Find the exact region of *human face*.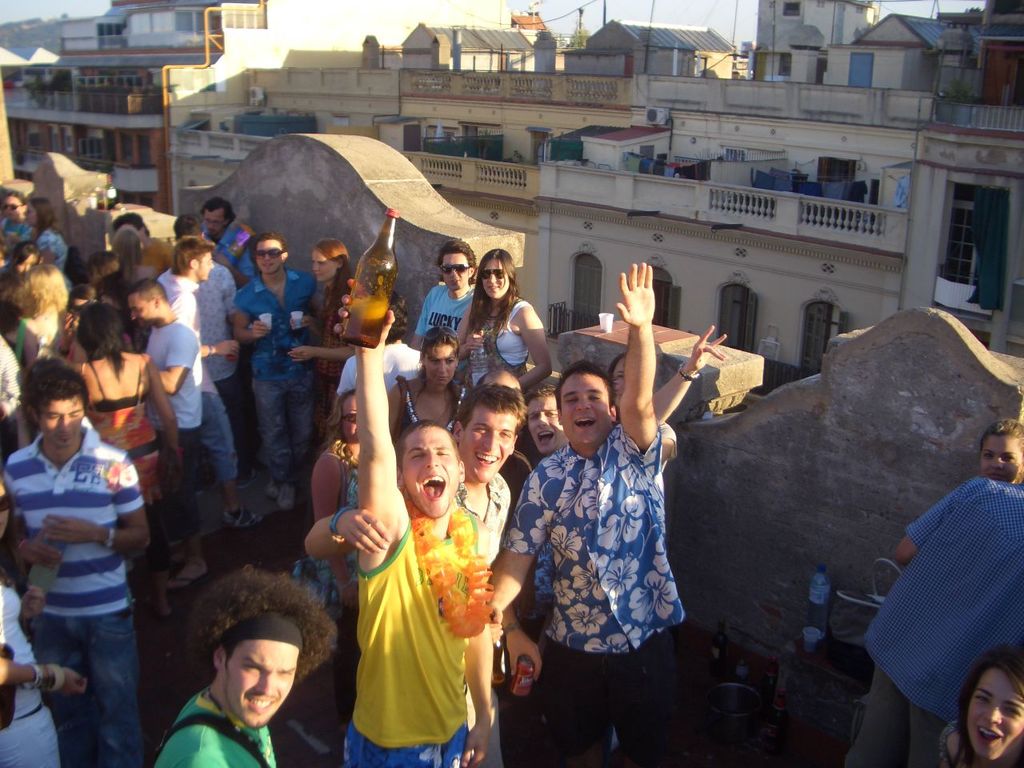
Exact region: 342,396,362,446.
